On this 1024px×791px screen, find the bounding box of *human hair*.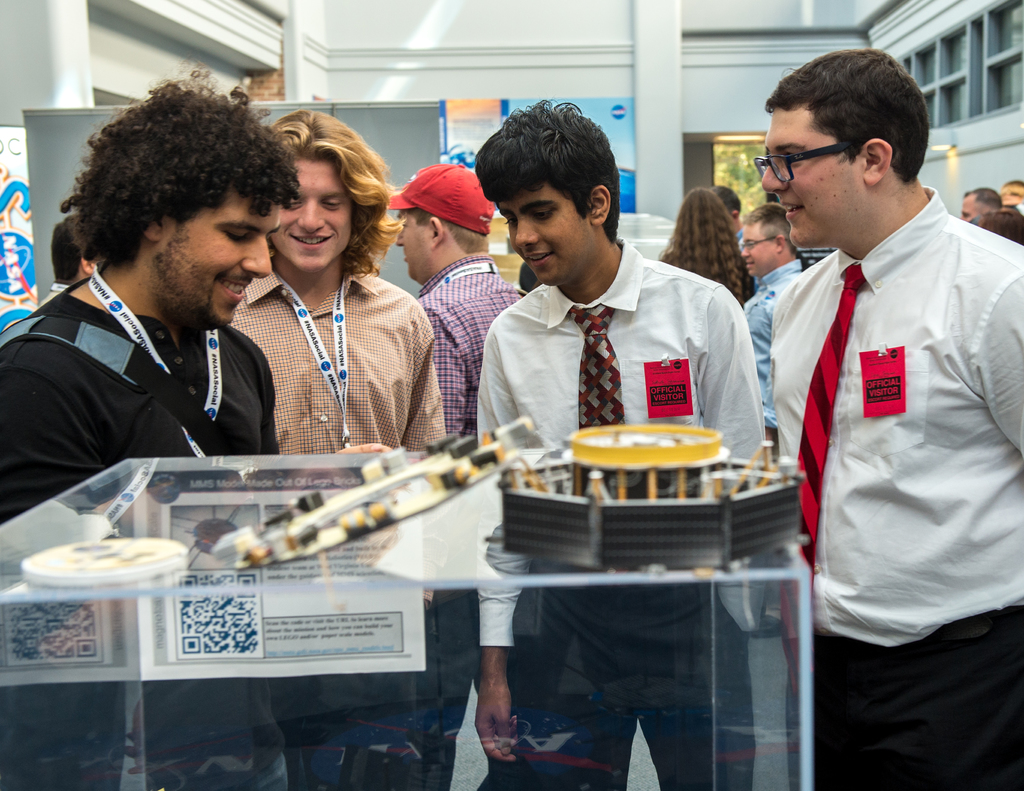
Bounding box: box=[1004, 178, 1023, 190].
